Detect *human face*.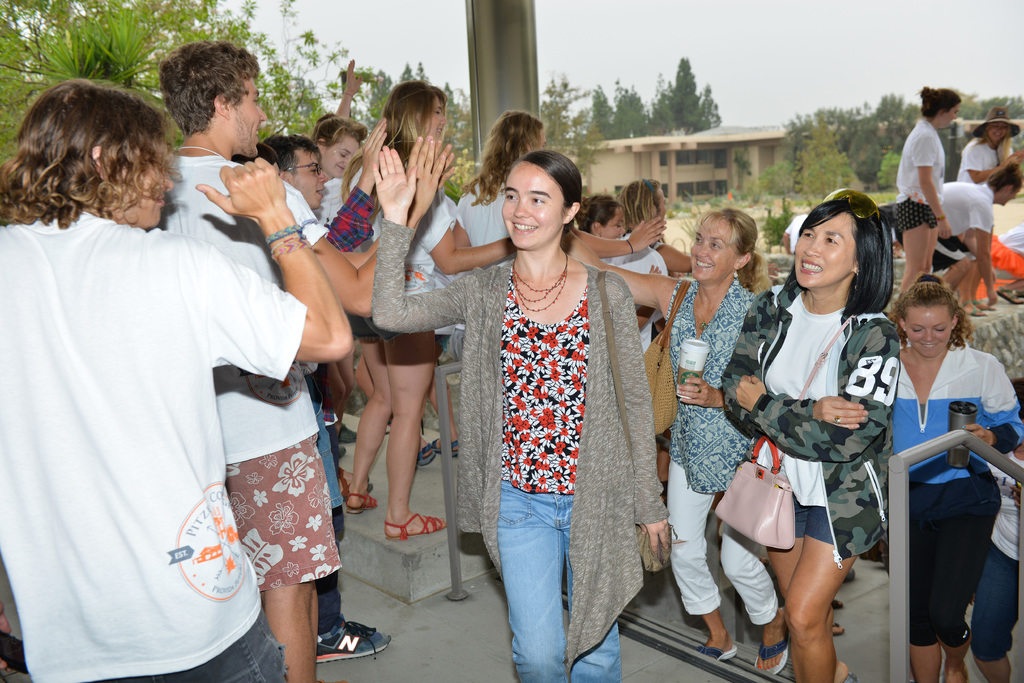
Detected at {"x1": 324, "y1": 136, "x2": 360, "y2": 174}.
